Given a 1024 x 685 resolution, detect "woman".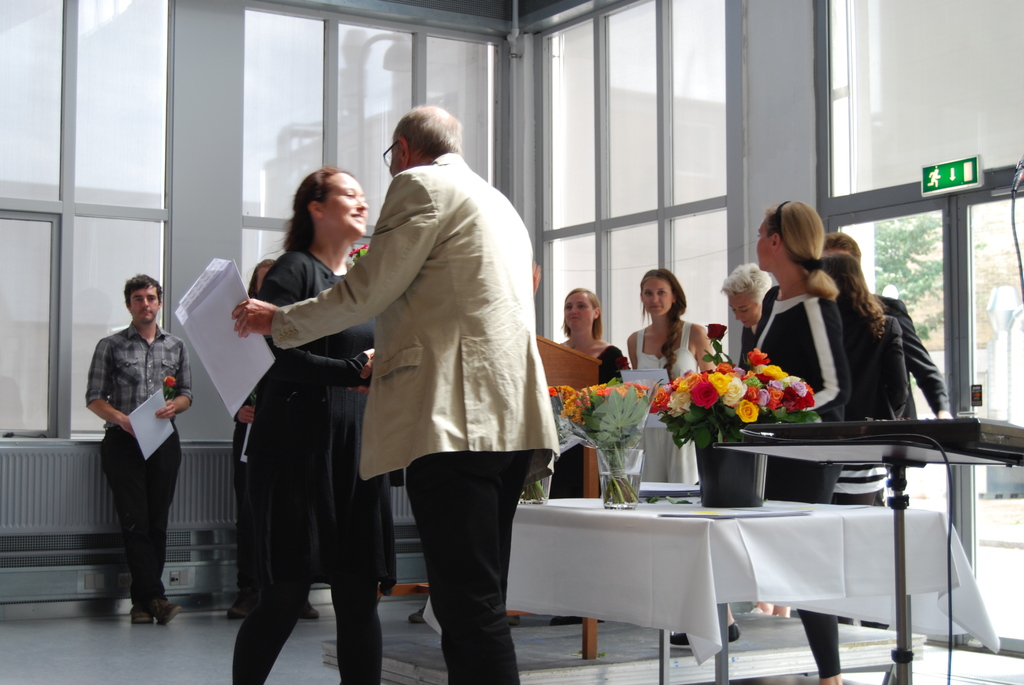
[x1=618, y1=259, x2=716, y2=507].
